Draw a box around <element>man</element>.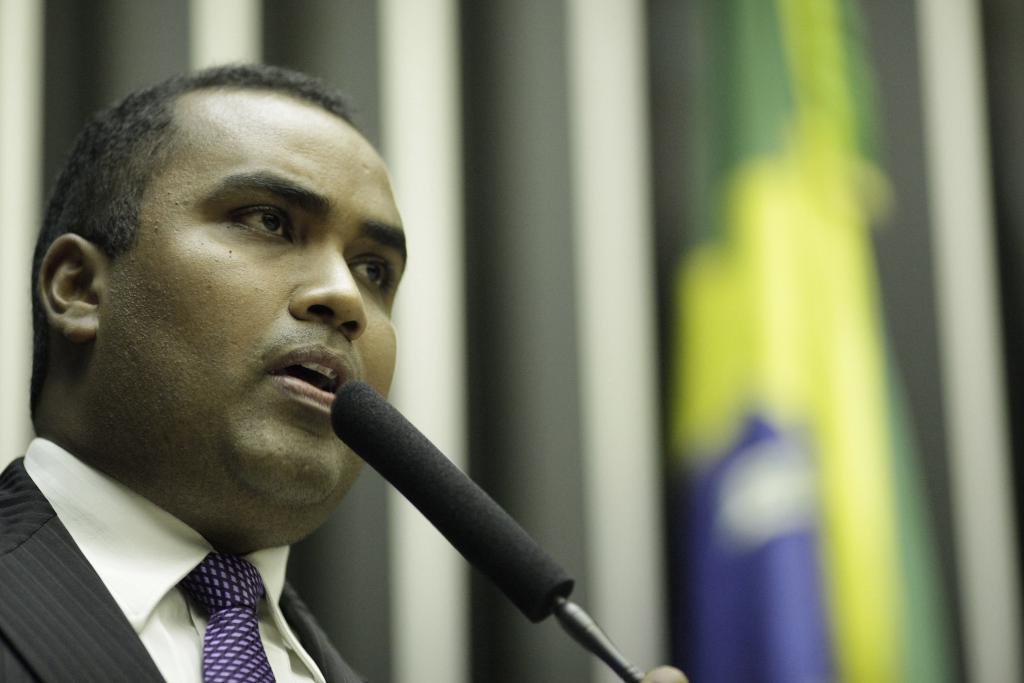
<box>0,60,409,682</box>.
